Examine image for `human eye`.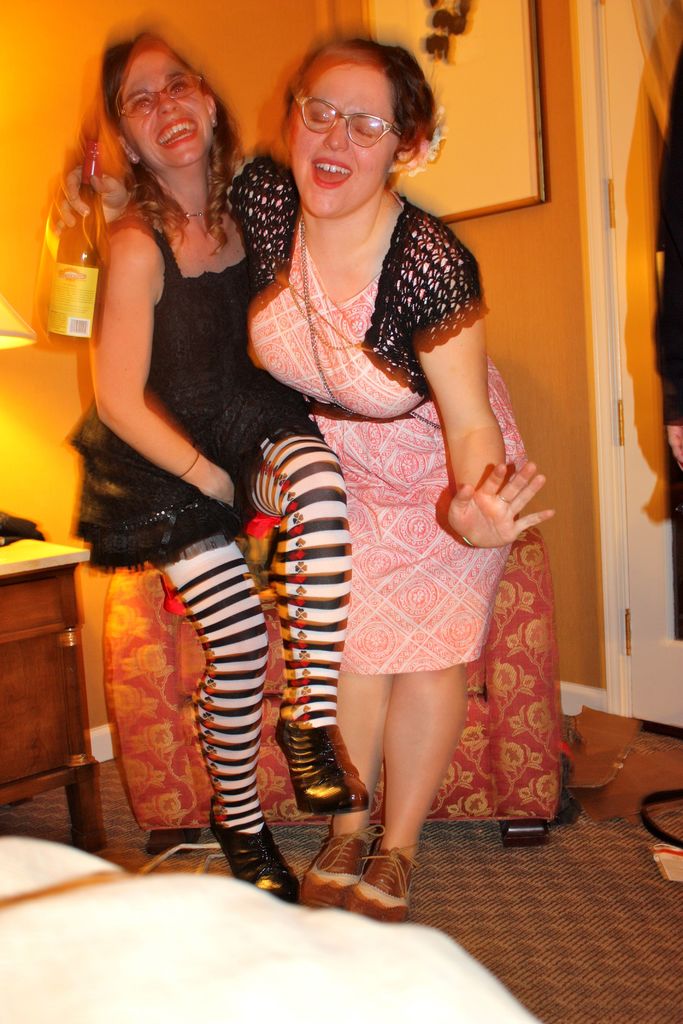
Examination result: detection(169, 79, 190, 95).
